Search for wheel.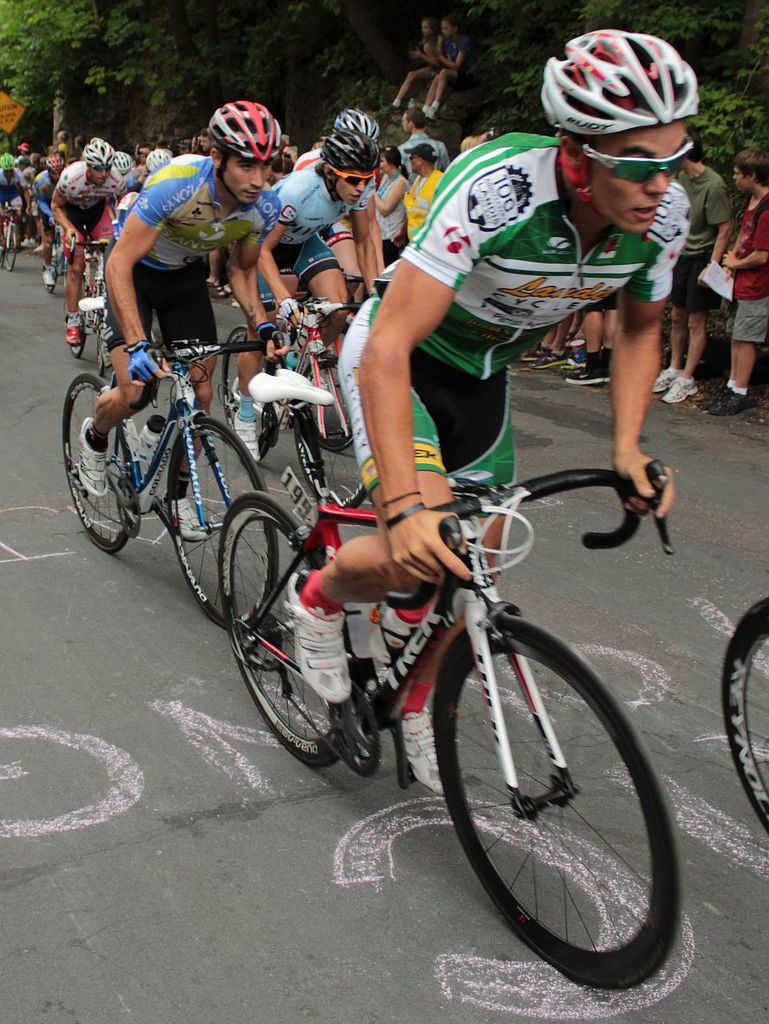
Found at 306 354 356 453.
